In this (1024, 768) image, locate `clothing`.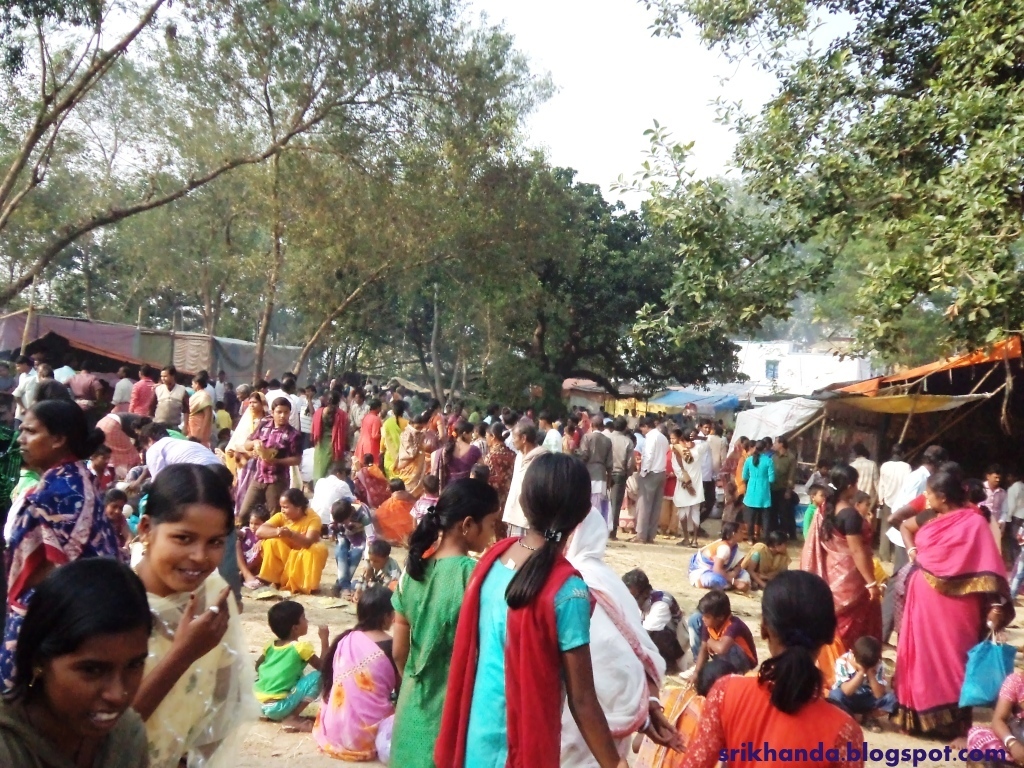
Bounding box: locate(878, 462, 908, 511).
